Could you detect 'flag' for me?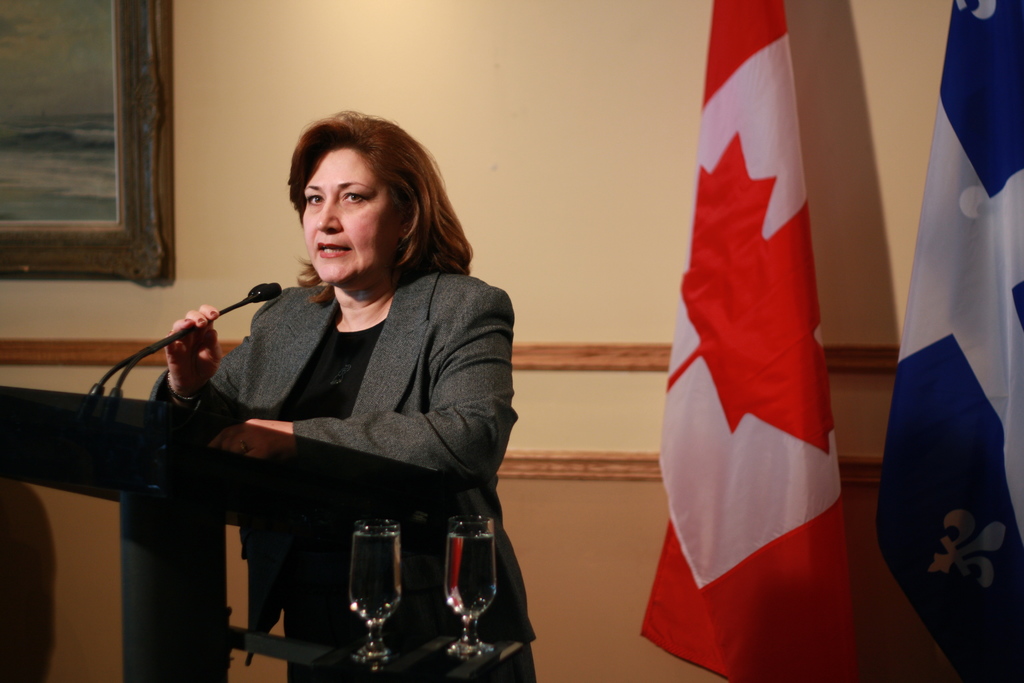
Detection result: (869,0,1022,682).
